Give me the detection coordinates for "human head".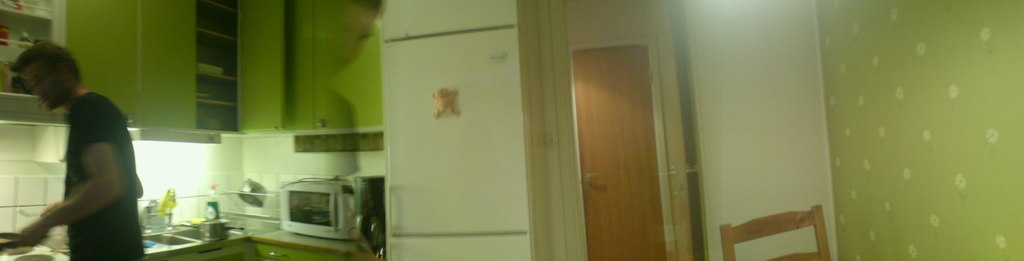
pyautogui.locateOnScreen(1, 32, 76, 114).
